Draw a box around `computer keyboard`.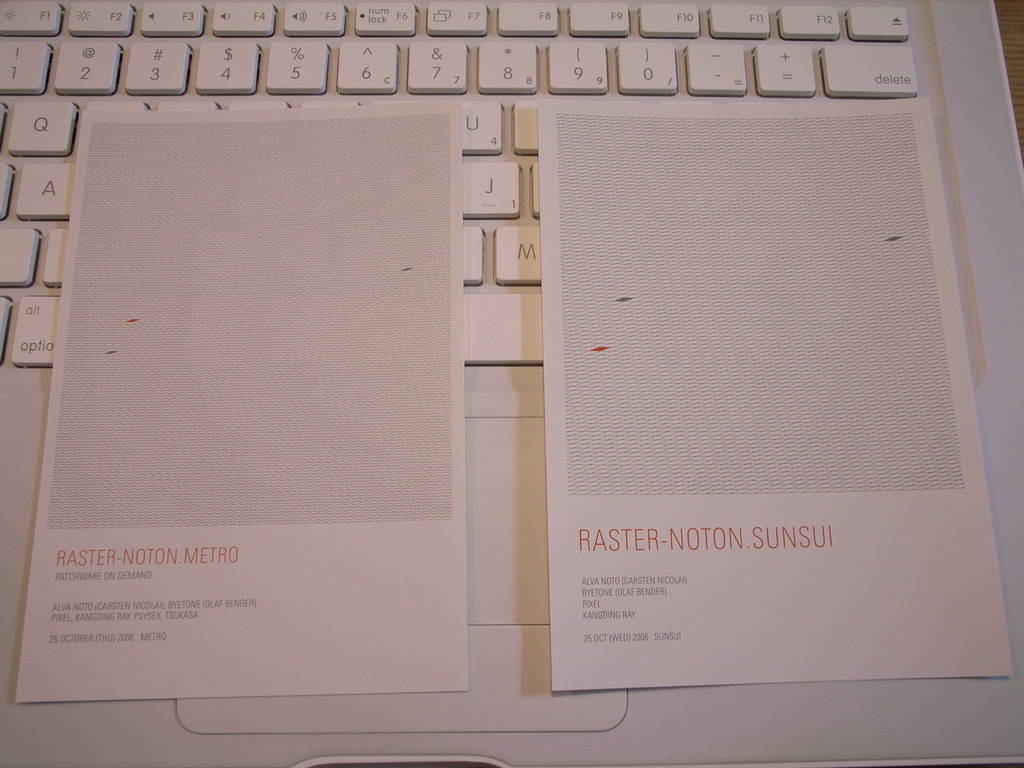
box=[0, 0, 936, 365].
